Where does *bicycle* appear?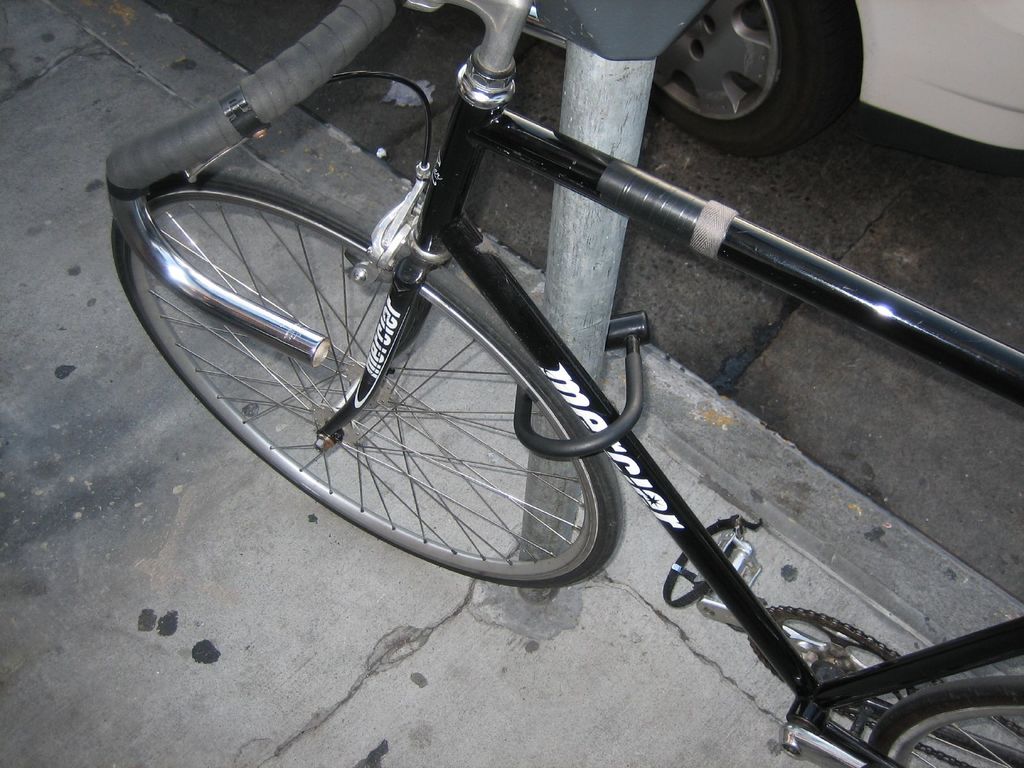
Appears at l=105, t=0, r=1023, b=767.
